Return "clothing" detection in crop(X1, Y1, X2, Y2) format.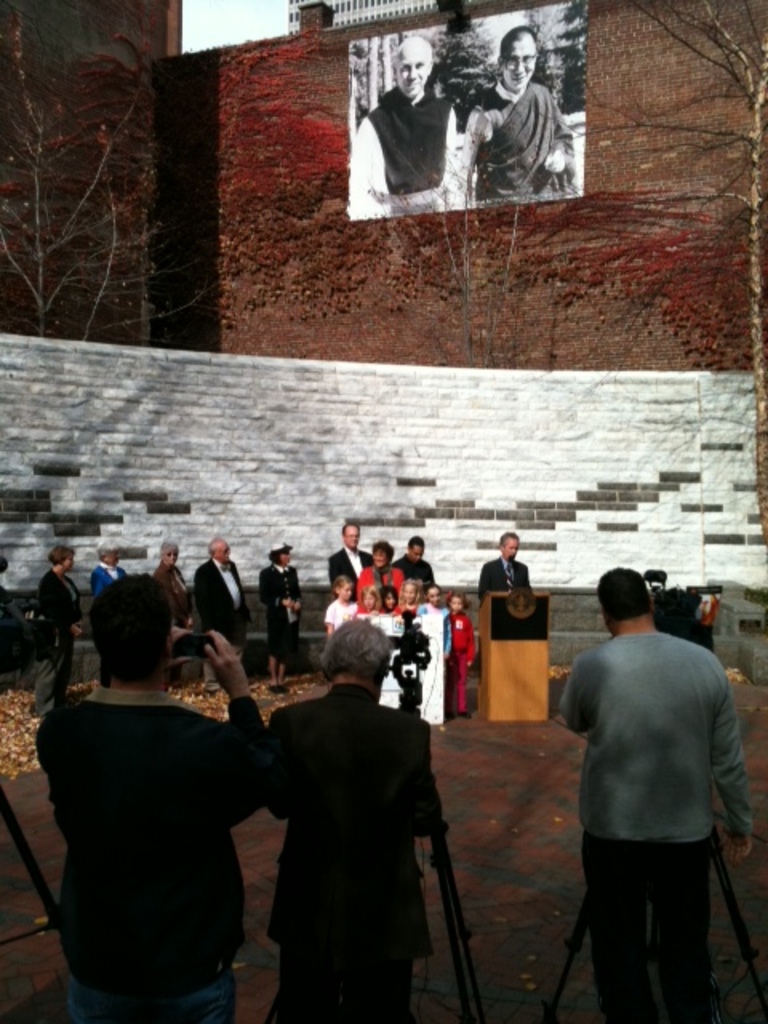
crop(475, 86, 578, 205).
